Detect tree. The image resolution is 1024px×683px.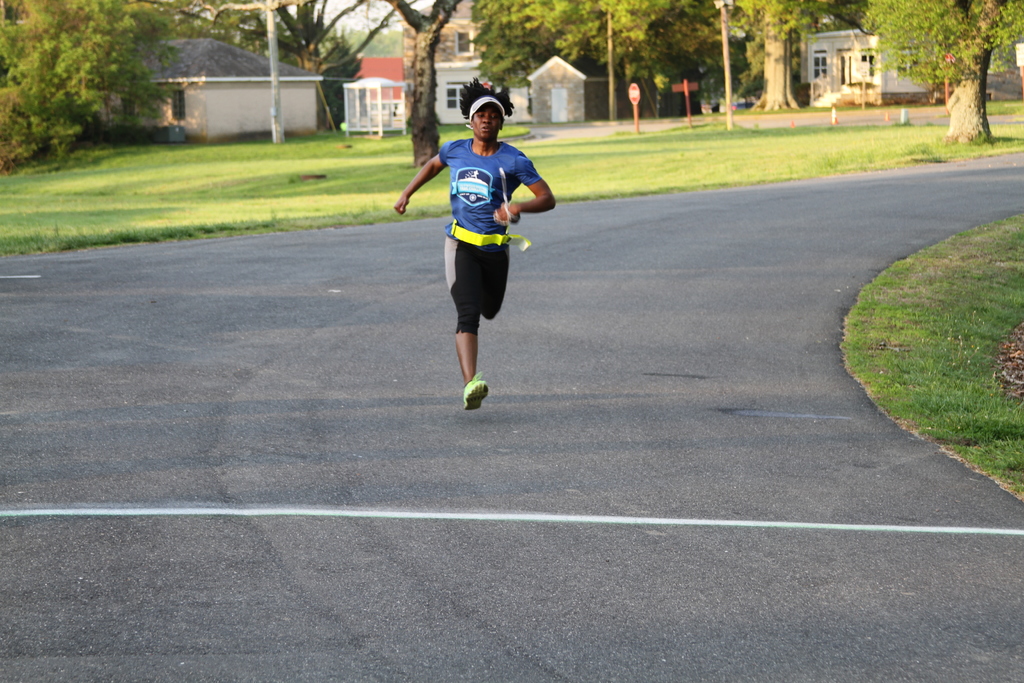
x1=380, y1=0, x2=464, y2=173.
